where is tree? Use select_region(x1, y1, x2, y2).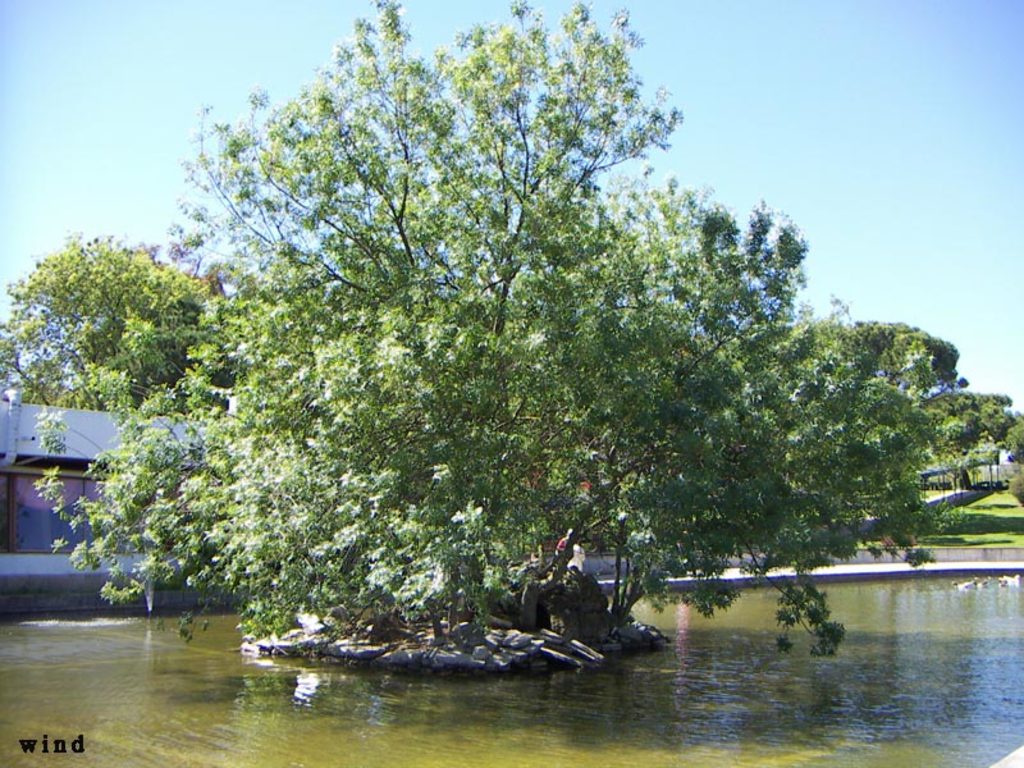
select_region(997, 422, 1023, 472).
